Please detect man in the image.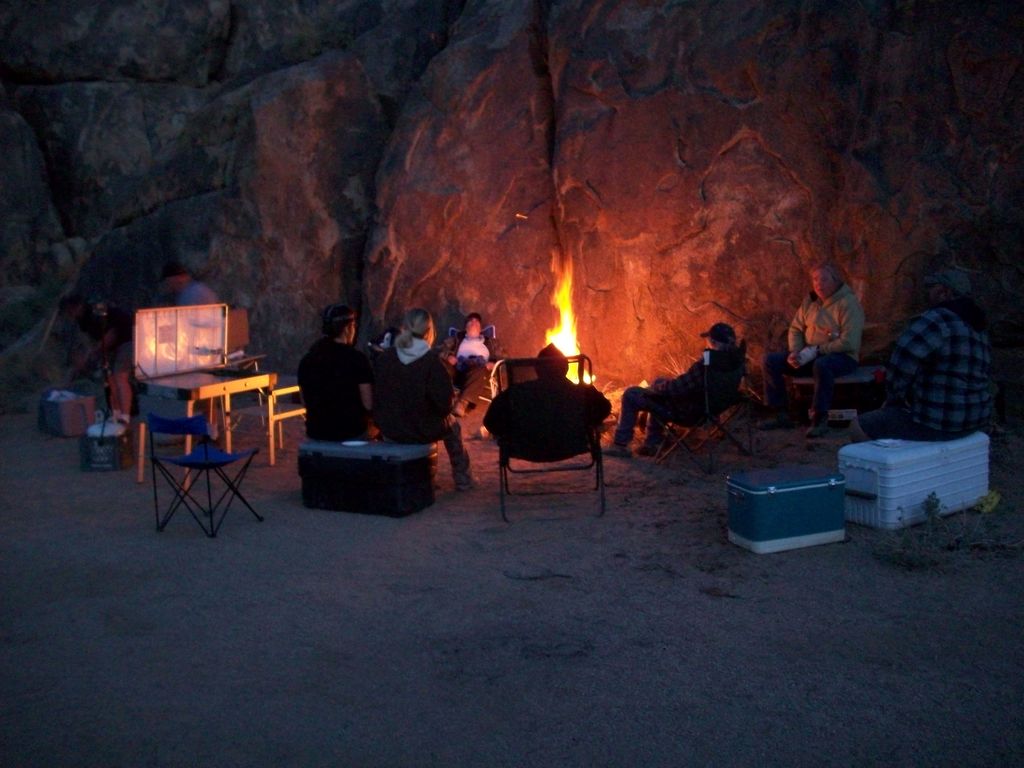
(x1=756, y1=257, x2=865, y2=432).
